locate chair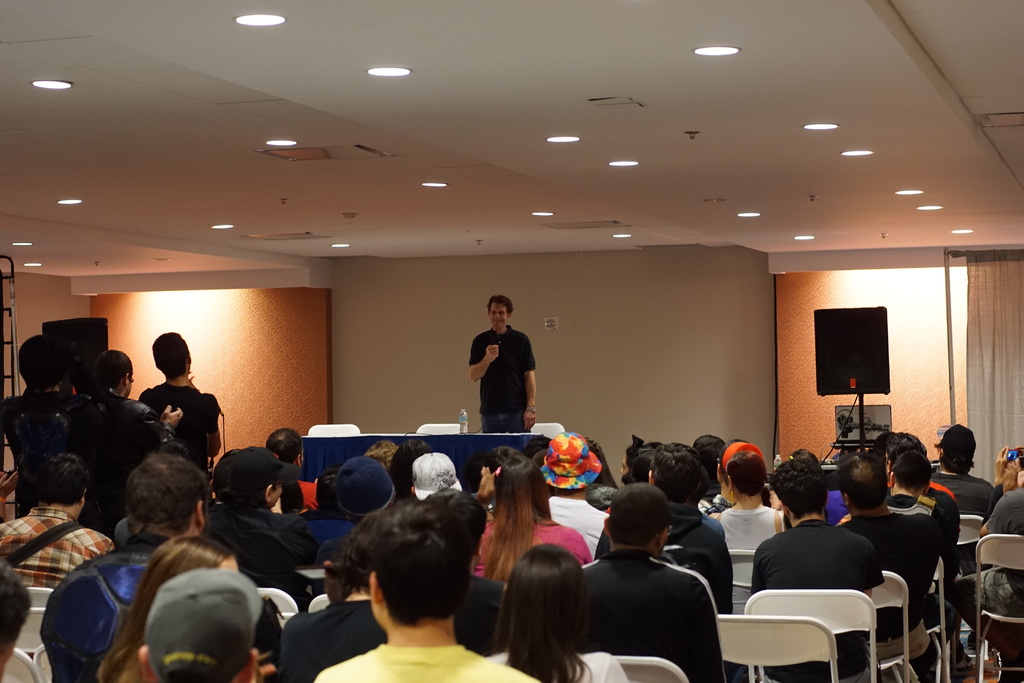
select_region(254, 585, 295, 613)
